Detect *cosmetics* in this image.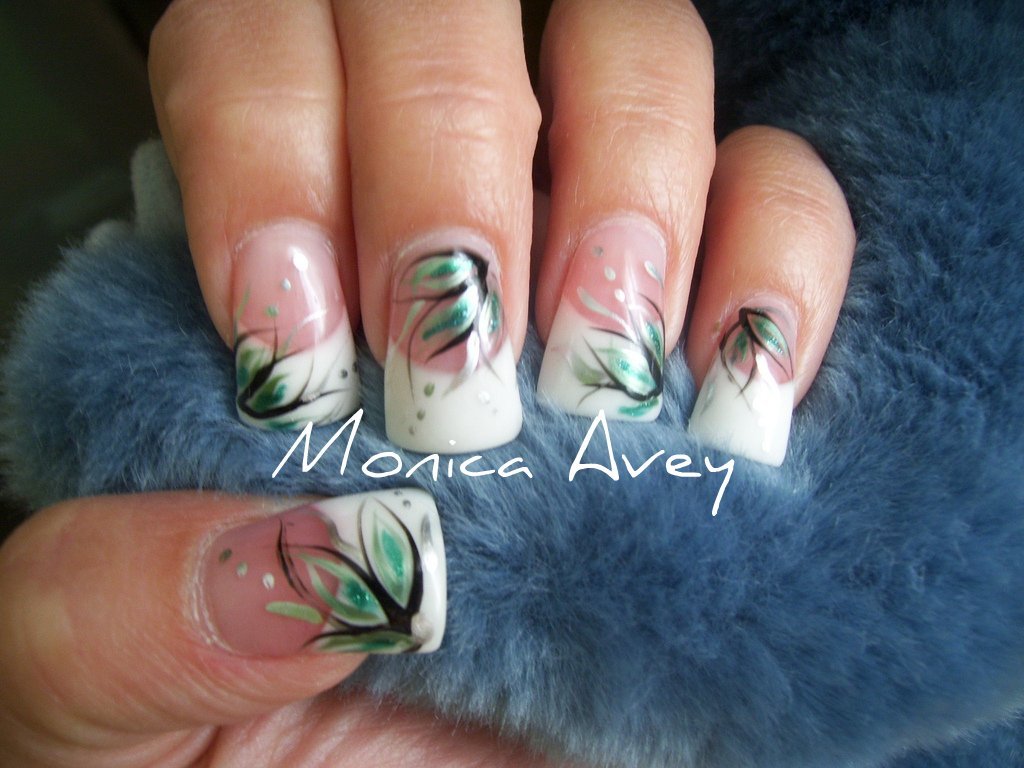
Detection: x1=191, y1=479, x2=452, y2=658.
